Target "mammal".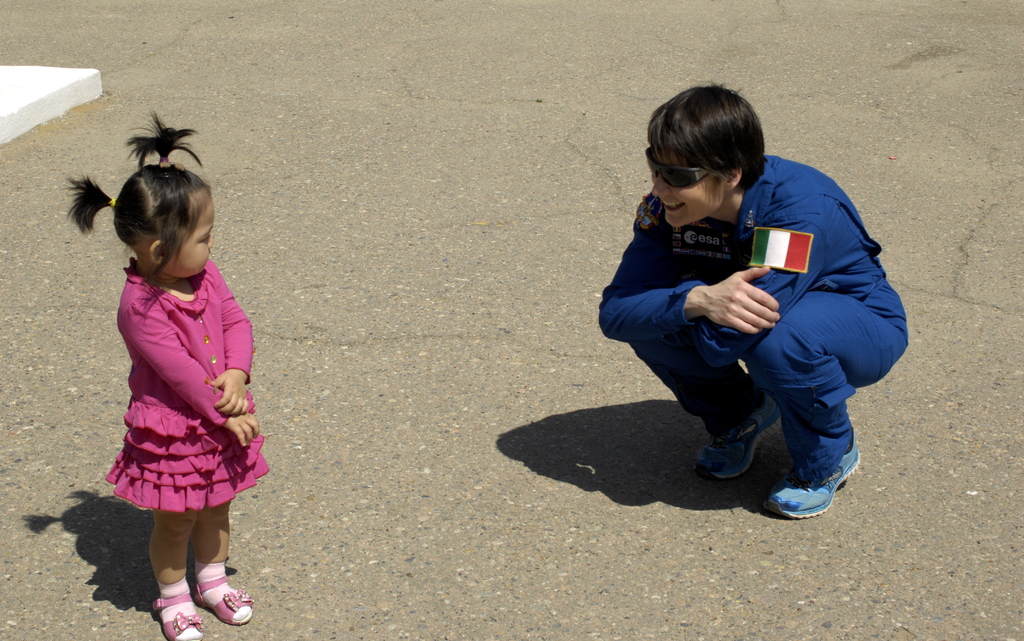
Target region: 580:109:933:516.
